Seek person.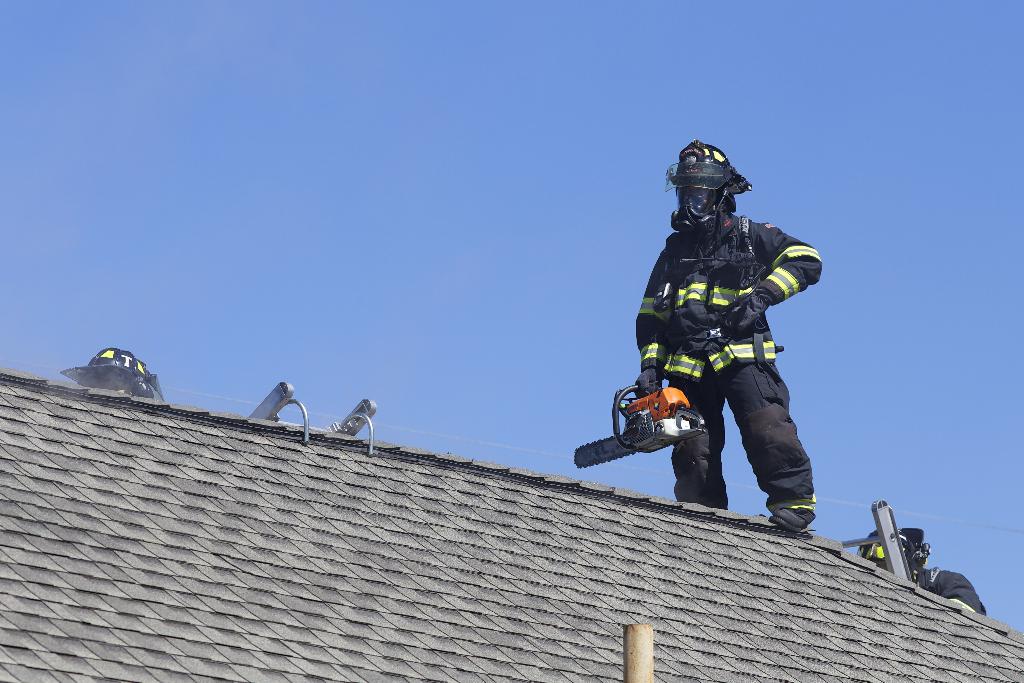
x1=627 y1=141 x2=817 y2=552.
